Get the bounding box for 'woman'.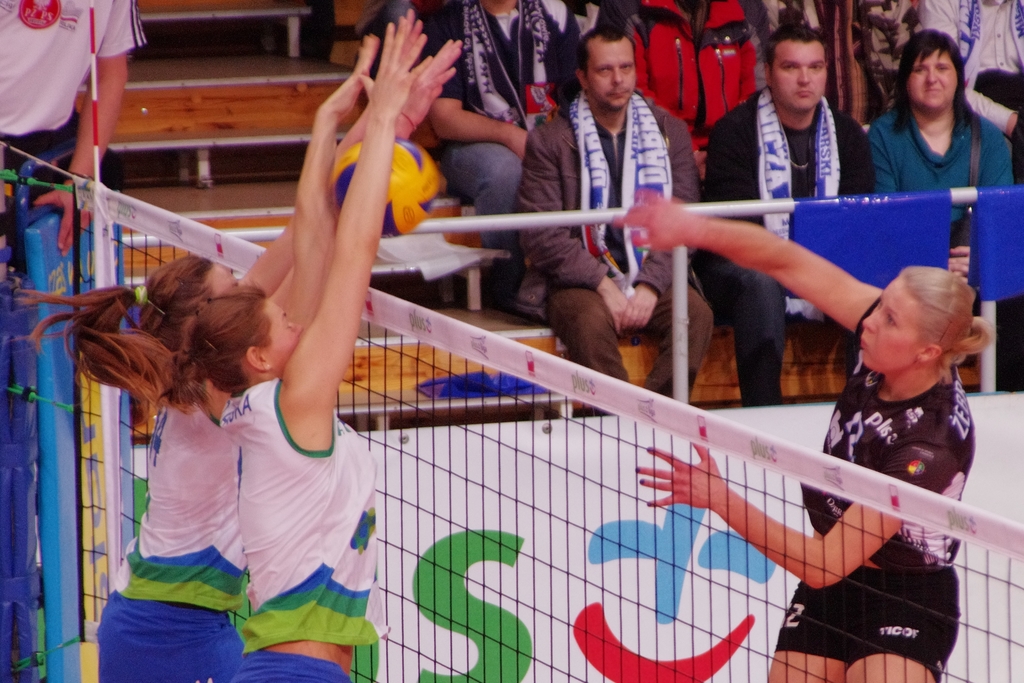
box=[613, 185, 996, 682].
